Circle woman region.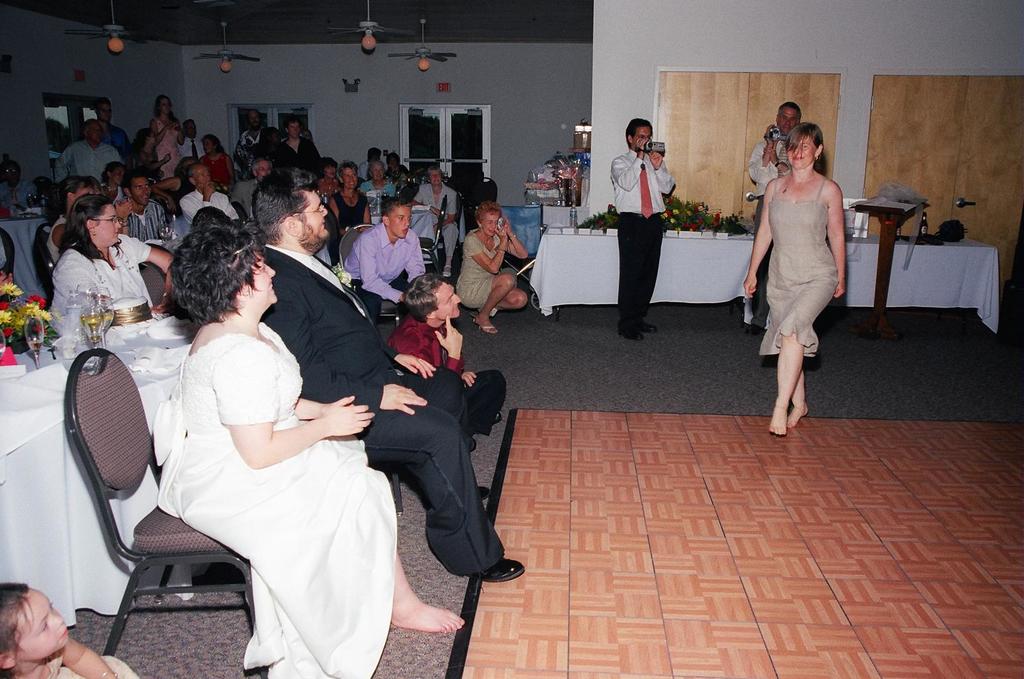
Region: {"x1": 157, "y1": 97, "x2": 186, "y2": 176}.
